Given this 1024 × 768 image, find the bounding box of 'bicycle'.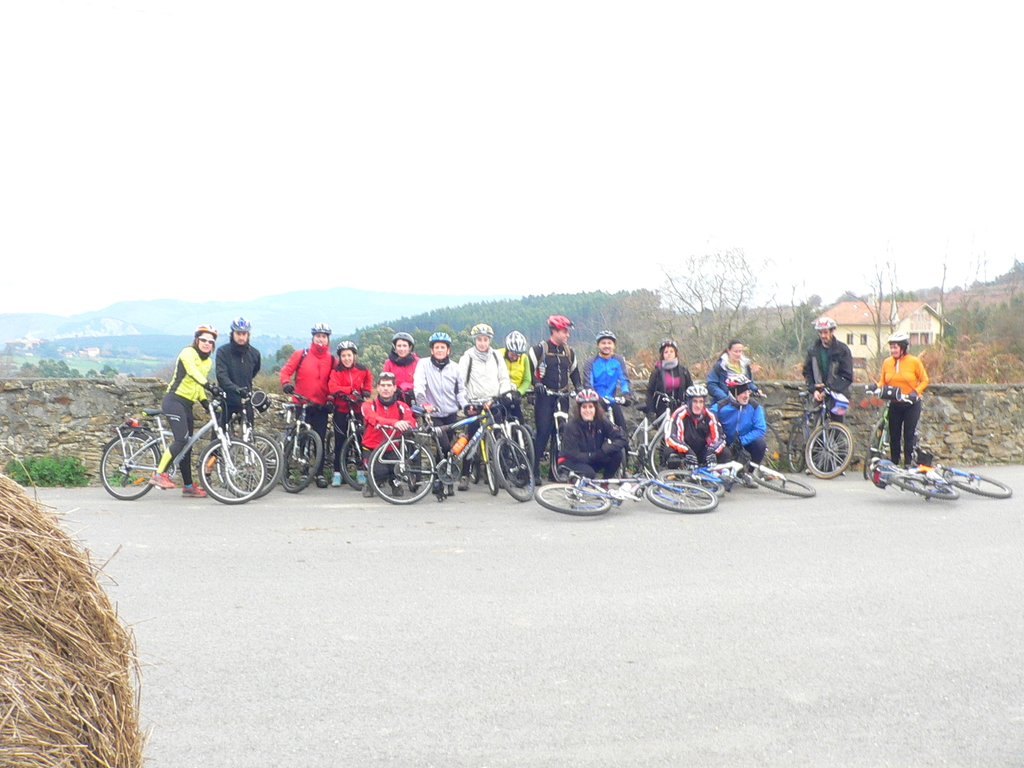
BBox(278, 392, 324, 496).
